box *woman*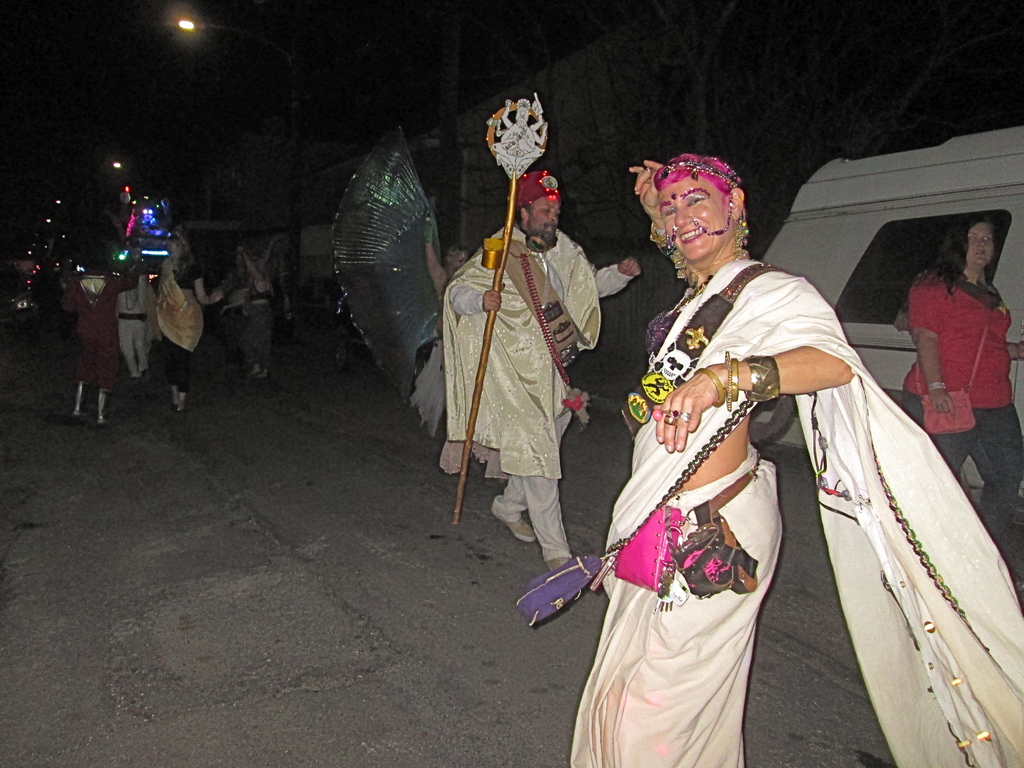
[left=241, top=247, right=270, bottom=384]
